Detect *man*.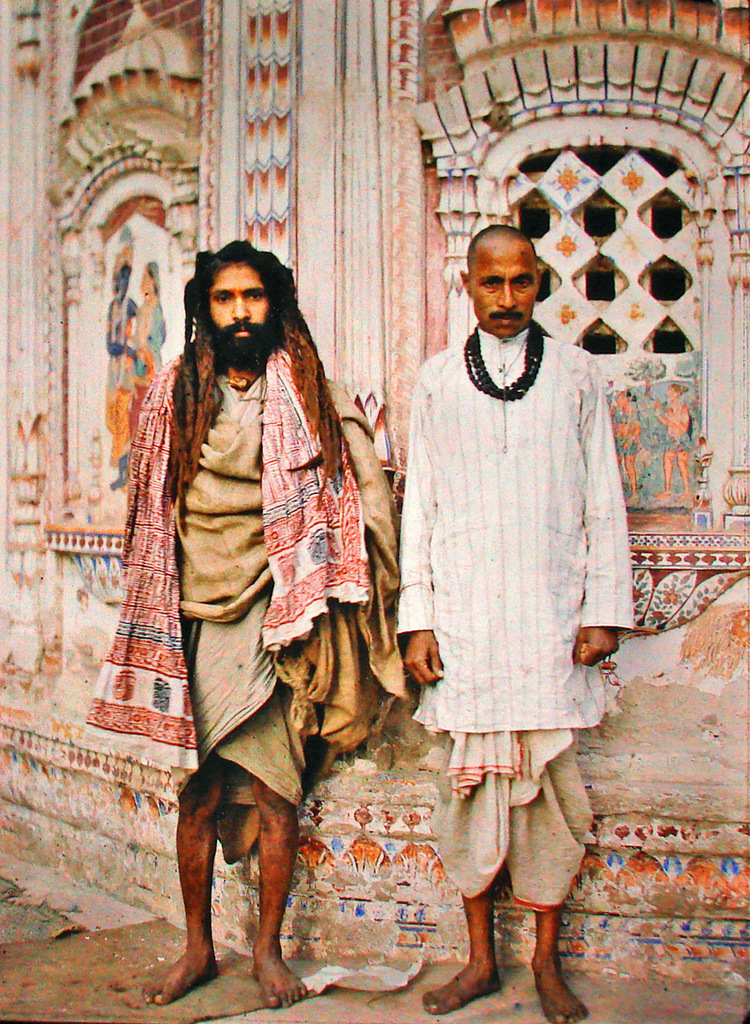
Detected at Rect(99, 265, 142, 490).
